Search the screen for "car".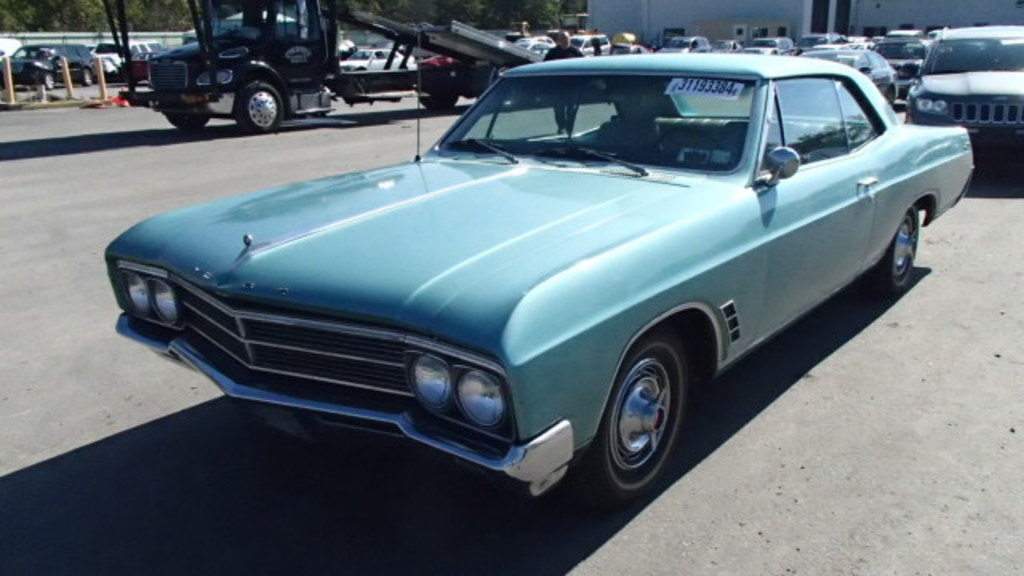
Found at 906/27/1022/165.
